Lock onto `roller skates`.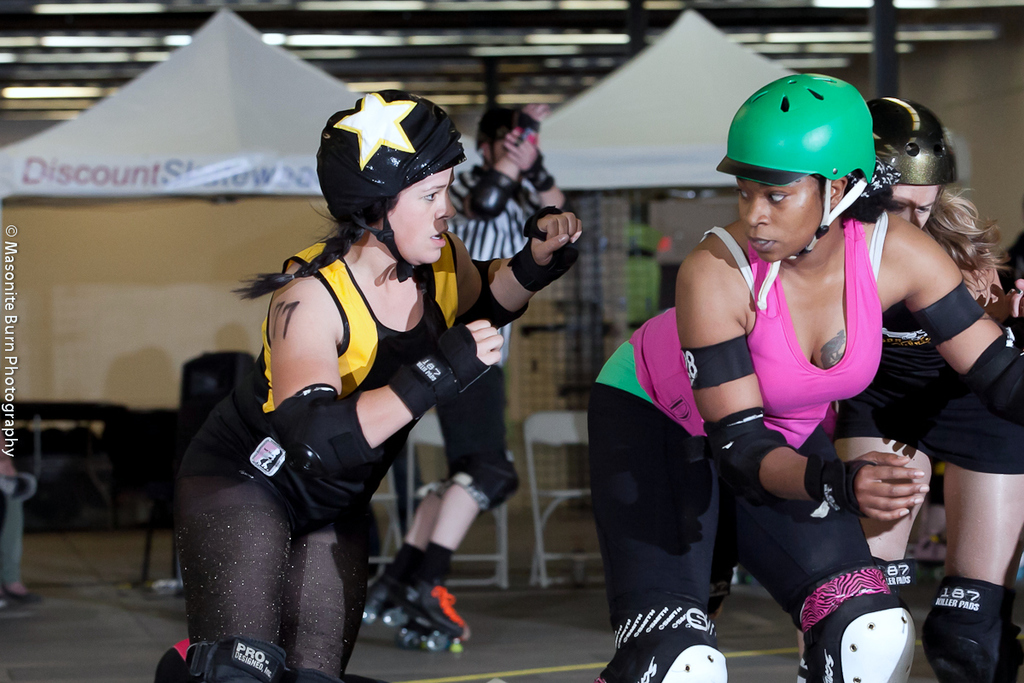
Locked: Rect(366, 563, 410, 624).
